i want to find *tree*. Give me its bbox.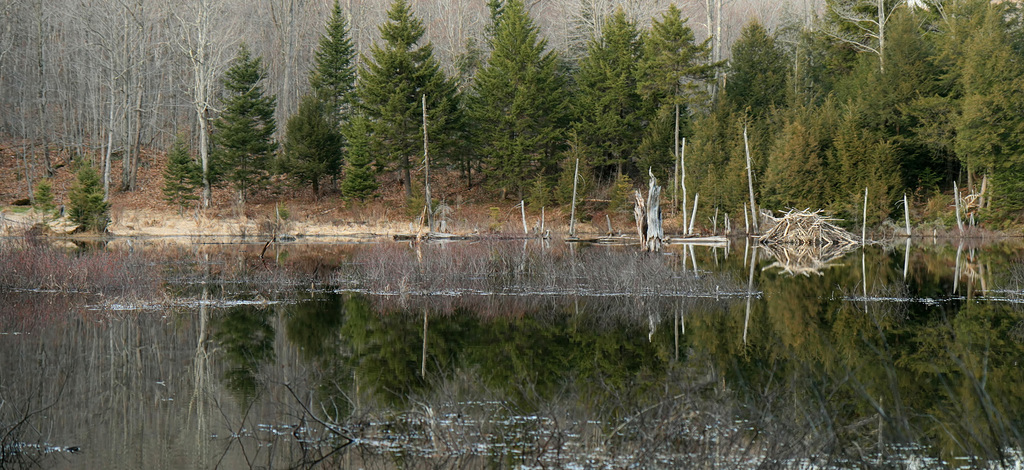
{"left": 348, "top": 0, "right": 456, "bottom": 203}.
